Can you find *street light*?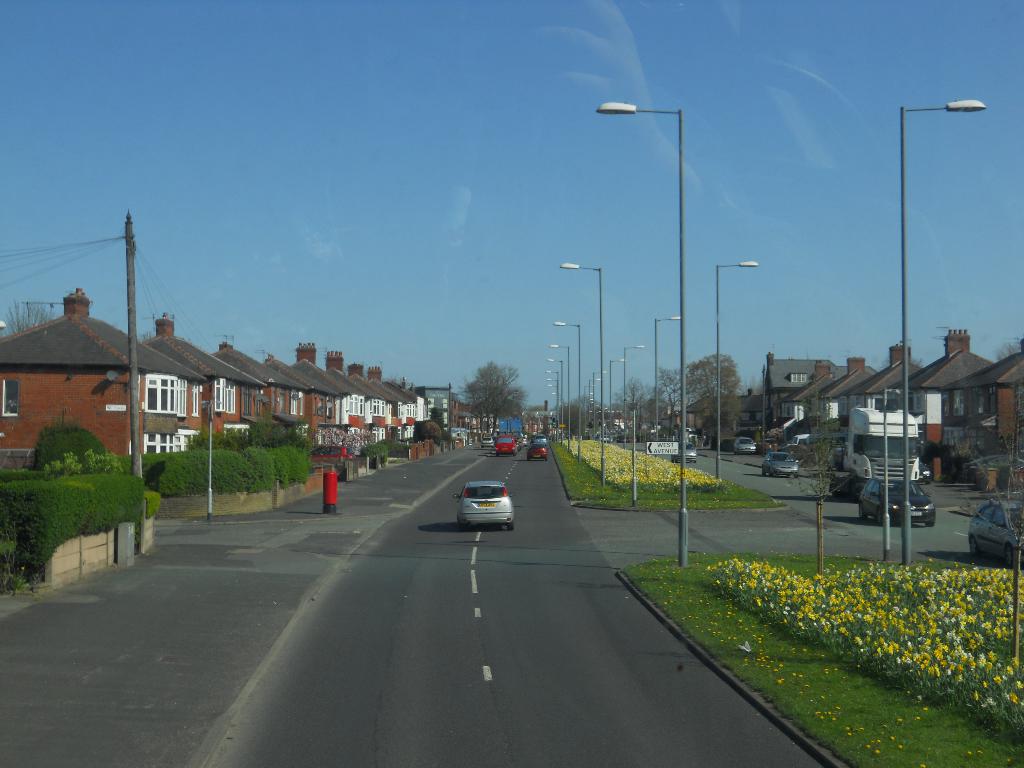
Yes, bounding box: rect(548, 357, 564, 447).
